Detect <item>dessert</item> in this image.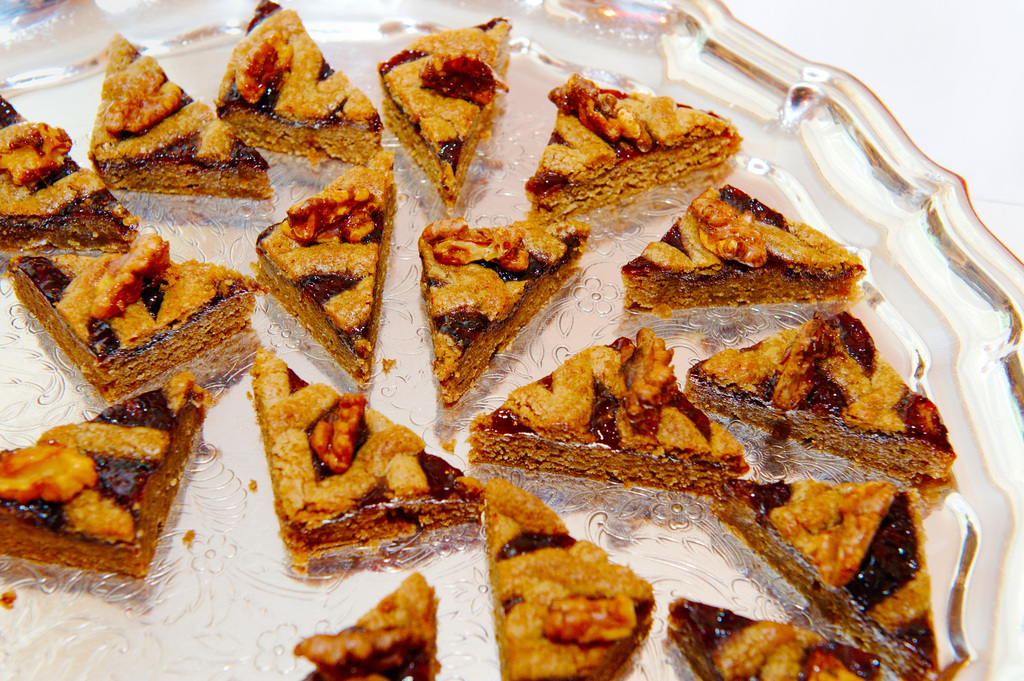
Detection: {"left": 419, "top": 226, "right": 590, "bottom": 405}.
